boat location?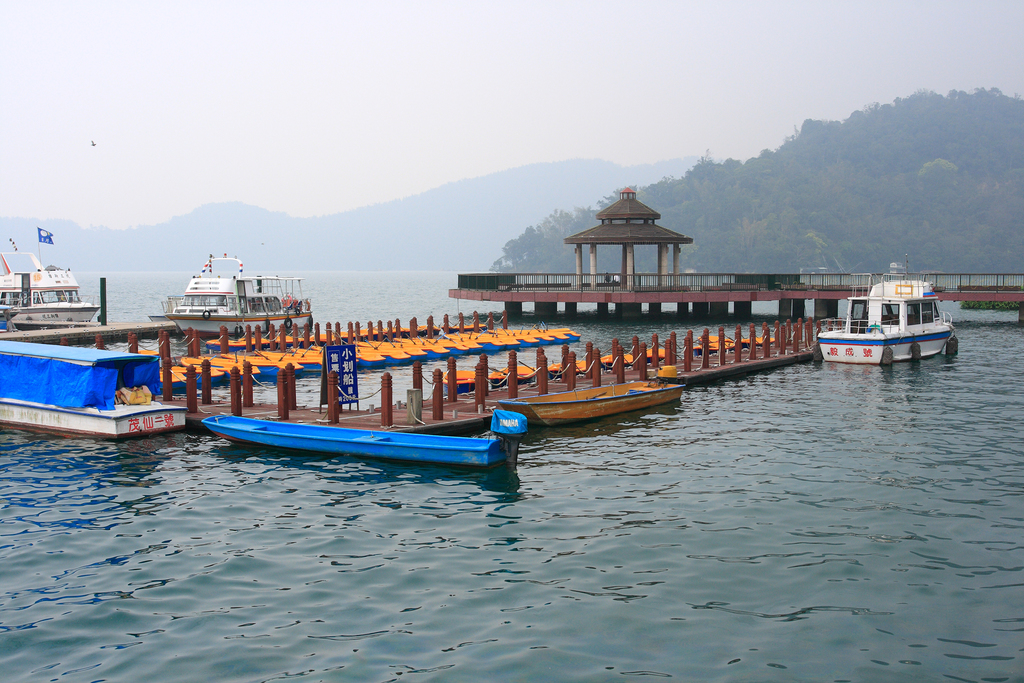
823:278:975:365
